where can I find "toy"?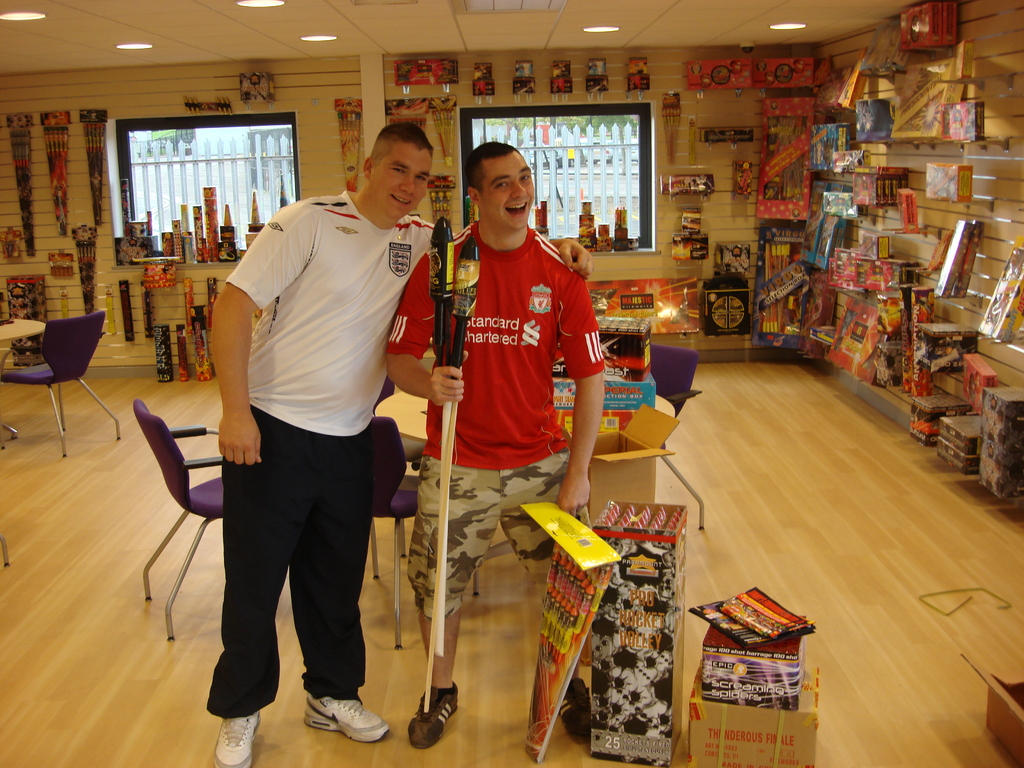
You can find it at x1=56 y1=293 x2=69 y2=325.
